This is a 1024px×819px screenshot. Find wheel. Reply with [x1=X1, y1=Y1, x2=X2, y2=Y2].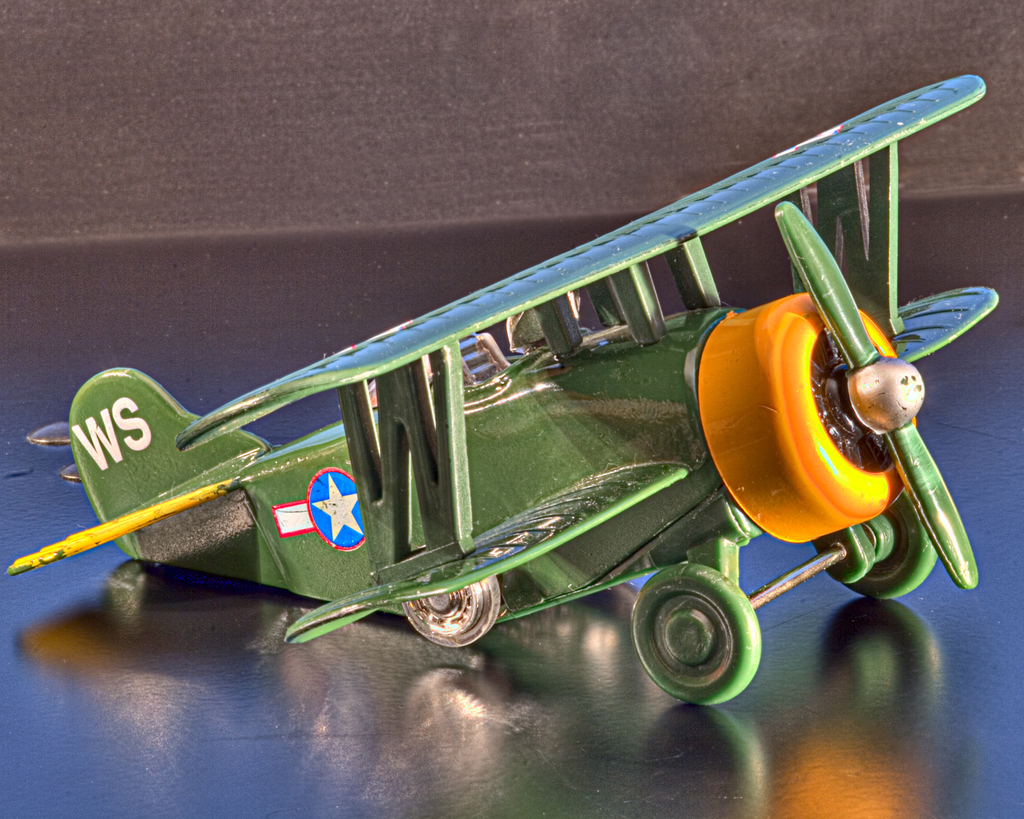
[x1=390, y1=589, x2=511, y2=646].
